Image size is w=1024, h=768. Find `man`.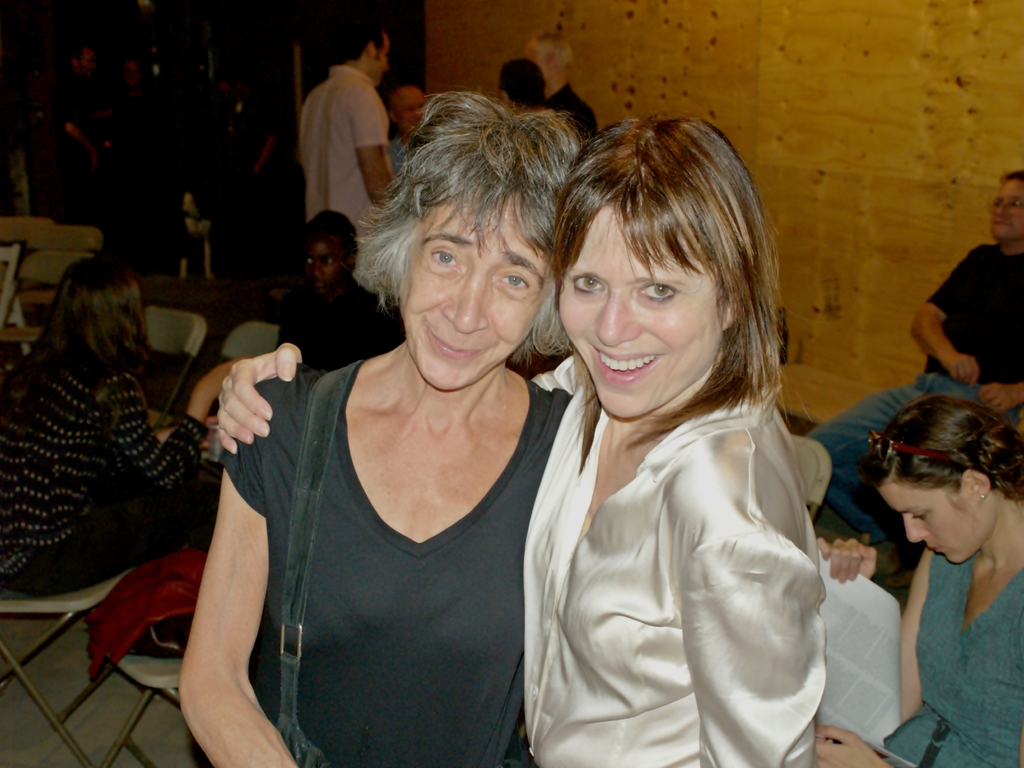
287/38/402/214.
